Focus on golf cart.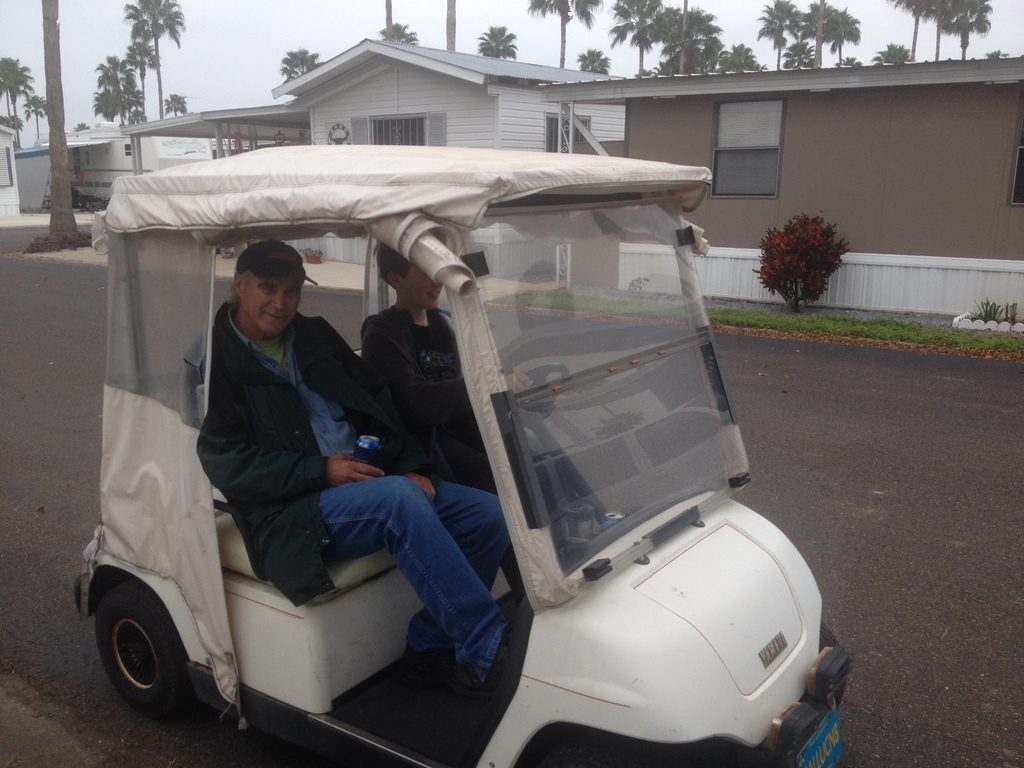
Focused at 75,144,856,767.
